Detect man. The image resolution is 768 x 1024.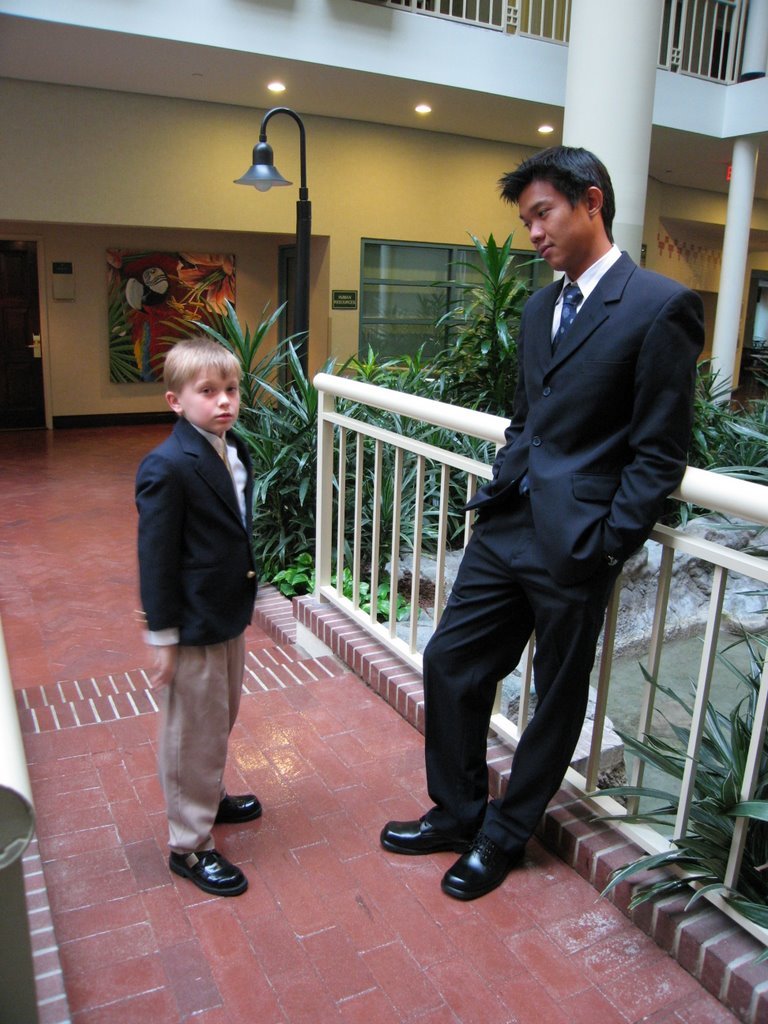
[381, 127, 705, 917].
